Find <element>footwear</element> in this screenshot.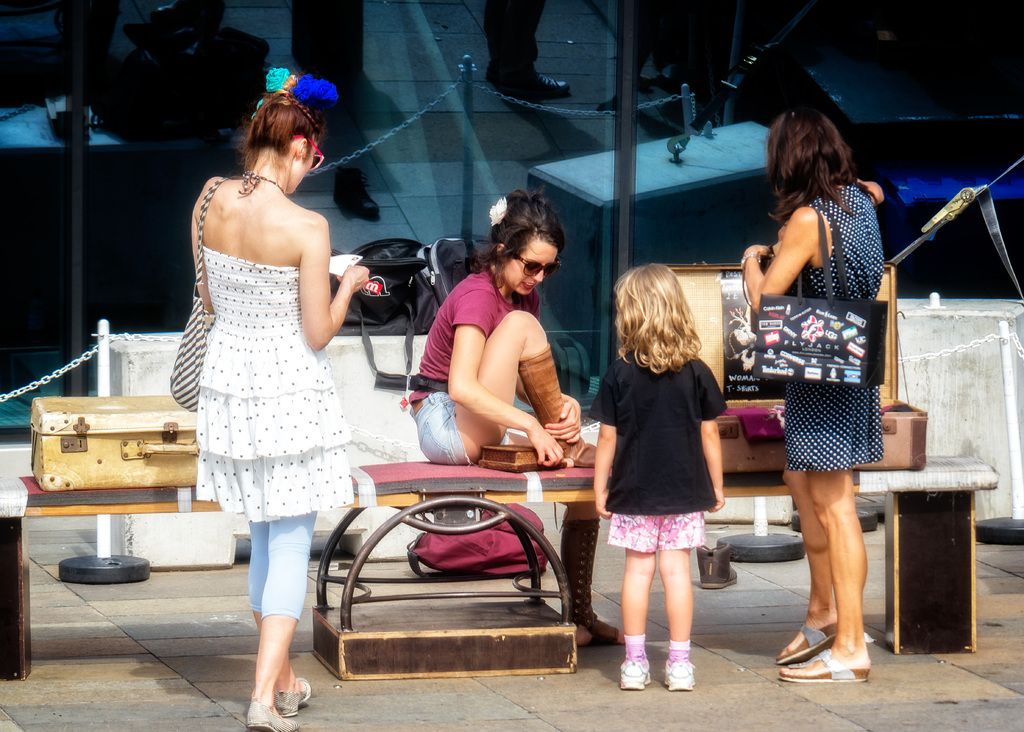
The bounding box for <element>footwear</element> is [777,622,840,669].
